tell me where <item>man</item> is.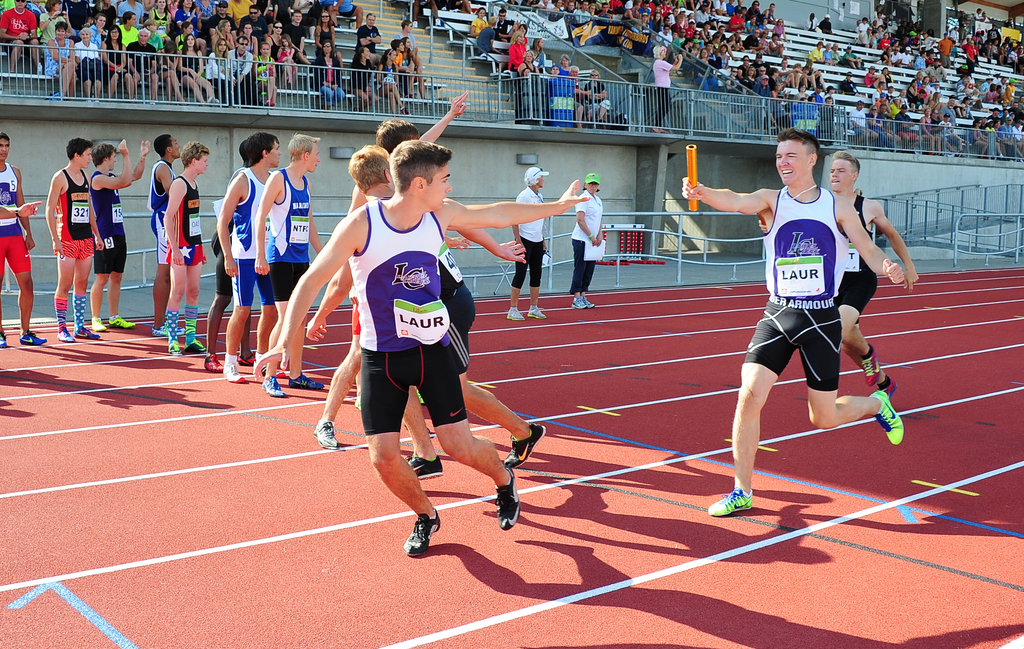
<item>man</item> is at (831, 150, 914, 392).
